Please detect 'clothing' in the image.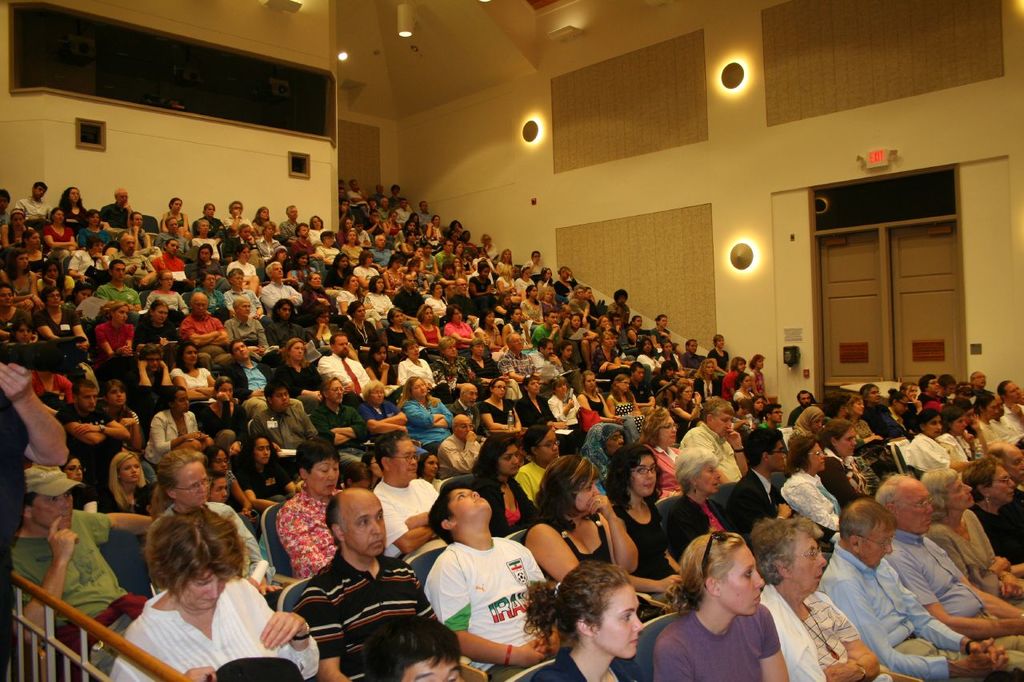
{"left": 862, "top": 400, "right": 902, "bottom": 430}.
